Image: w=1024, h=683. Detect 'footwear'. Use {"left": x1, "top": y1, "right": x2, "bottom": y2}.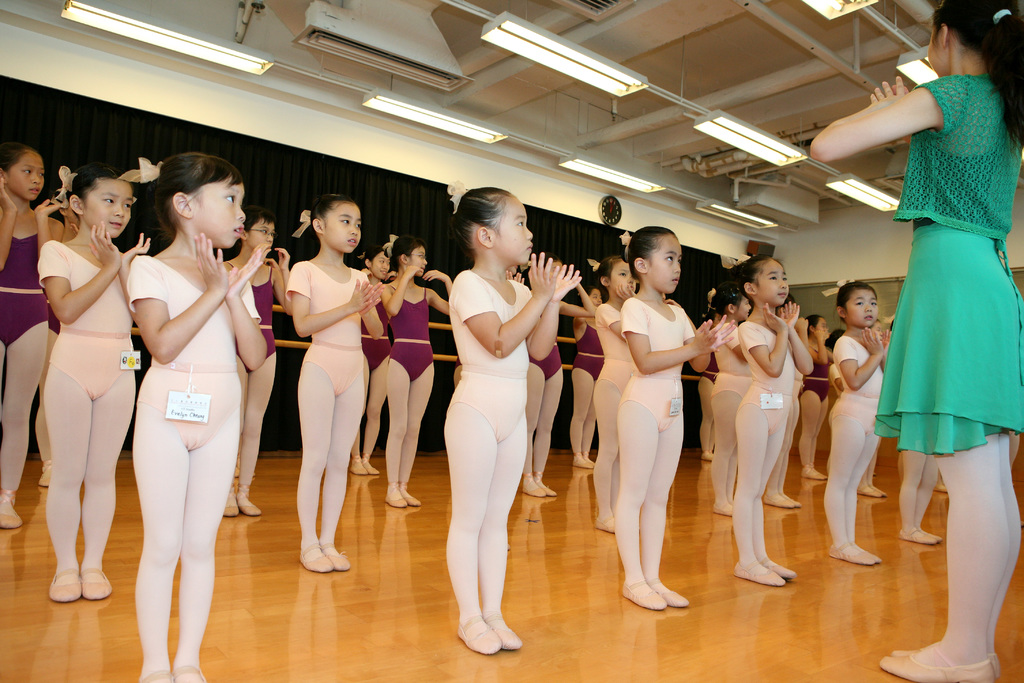
{"left": 481, "top": 607, "right": 521, "bottom": 652}.
